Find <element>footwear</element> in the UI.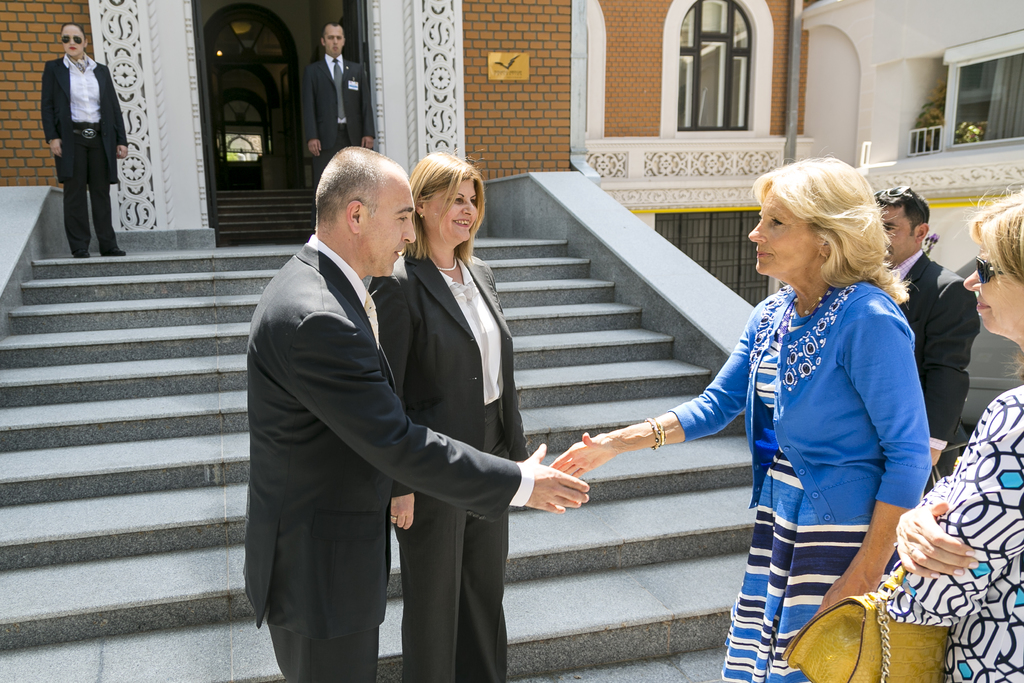
UI element at 98/243/129/258.
